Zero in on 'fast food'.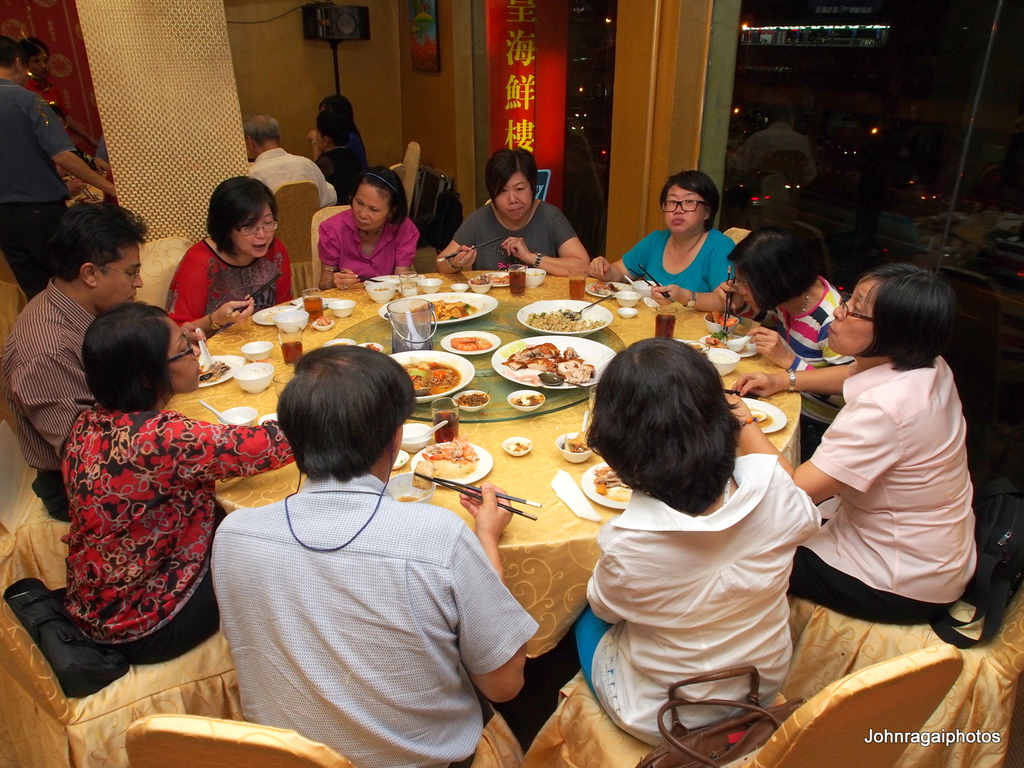
Zeroed in: bbox=(592, 461, 632, 503).
